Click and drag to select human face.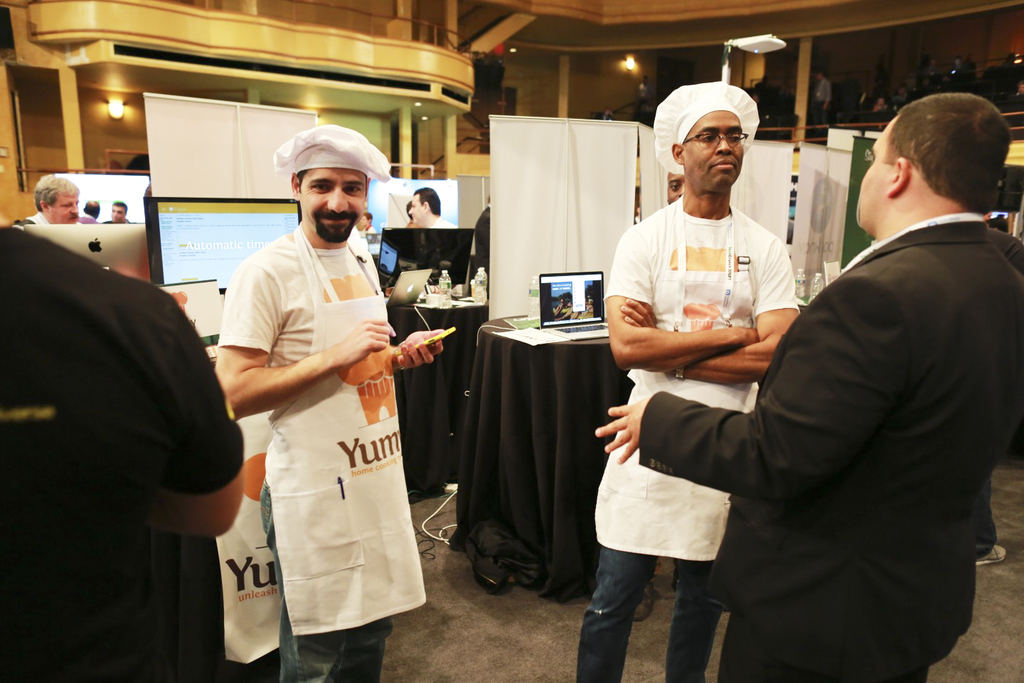
Selection: <box>51,195,79,225</box>.
